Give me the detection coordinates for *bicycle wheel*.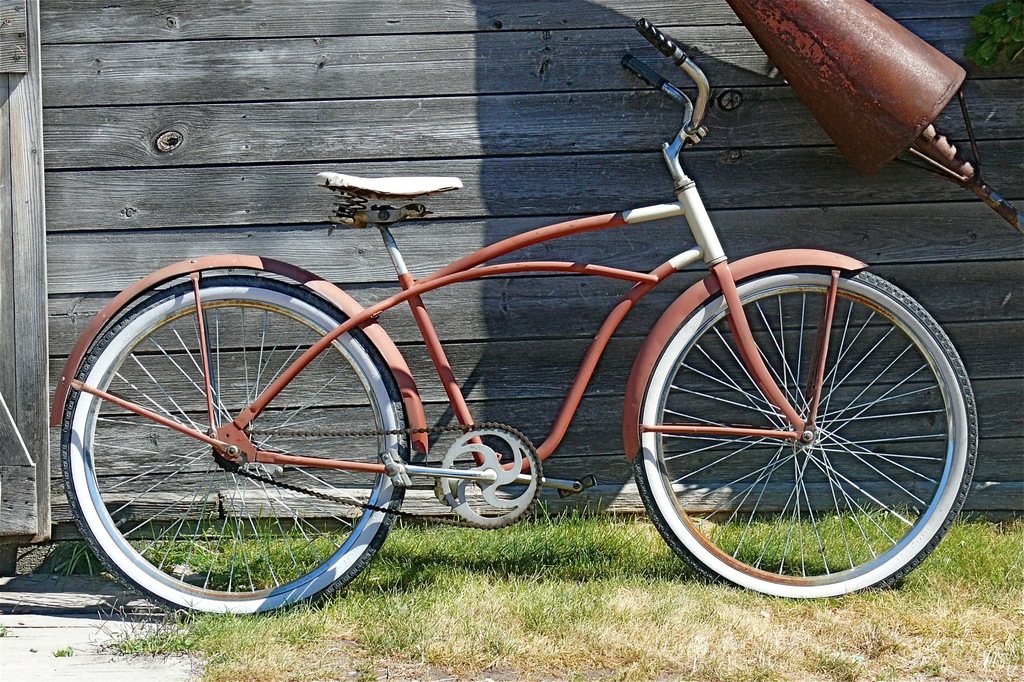
BBox(54, 282, 402, 624).
